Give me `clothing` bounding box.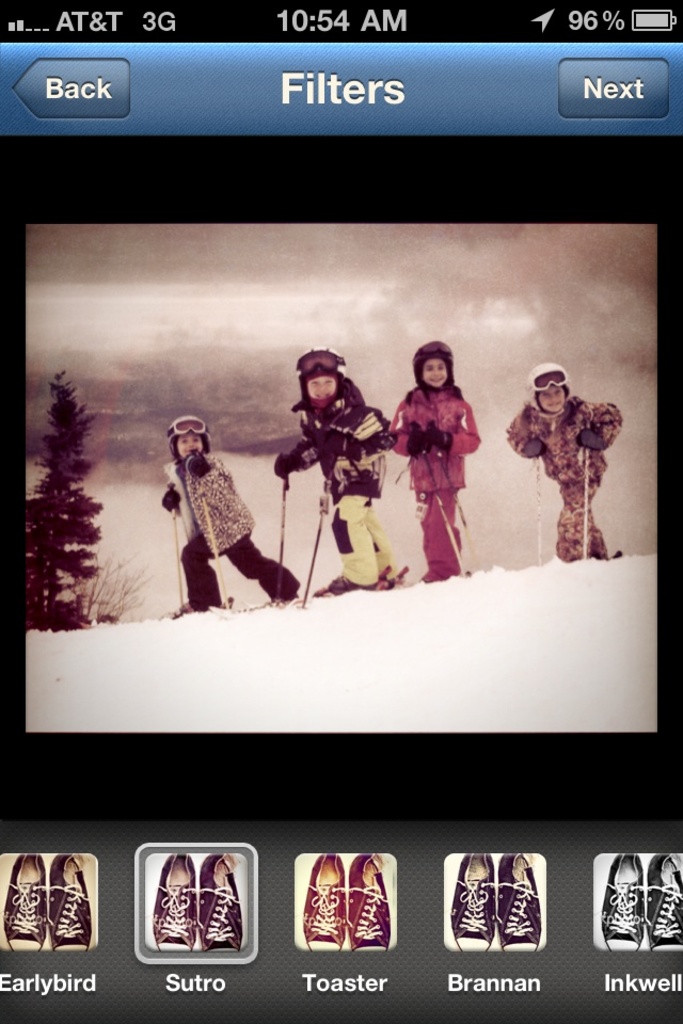
273/378/401/582.
